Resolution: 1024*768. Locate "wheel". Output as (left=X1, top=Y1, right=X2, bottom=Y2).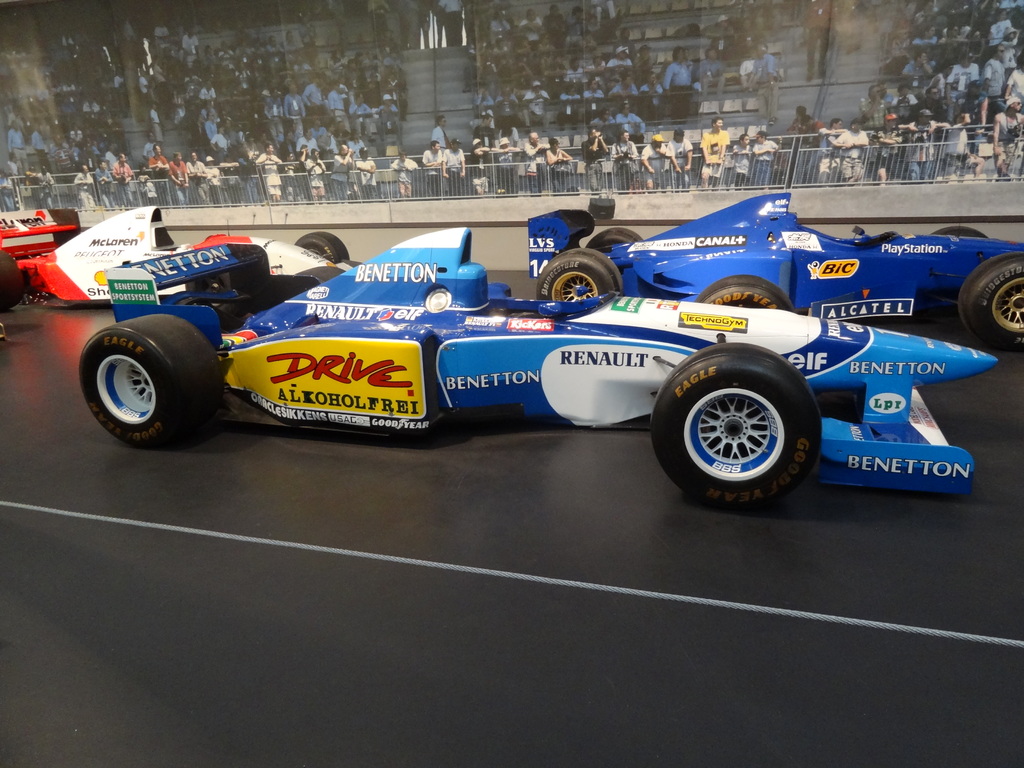
(left=649, top=339, right=824, bottom=512).
